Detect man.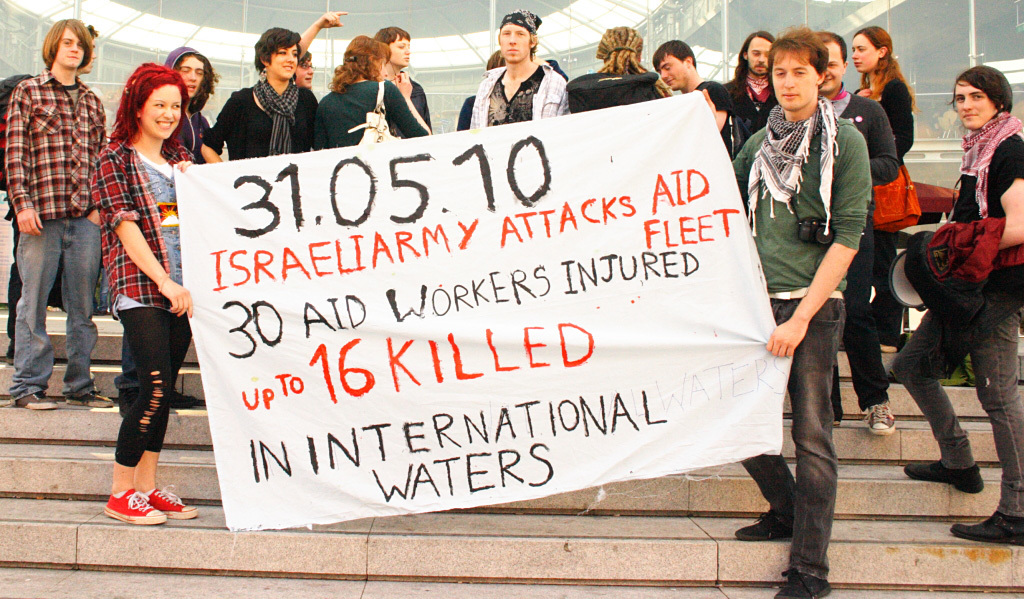
Detected at detection(651, 36, 732, 162).
